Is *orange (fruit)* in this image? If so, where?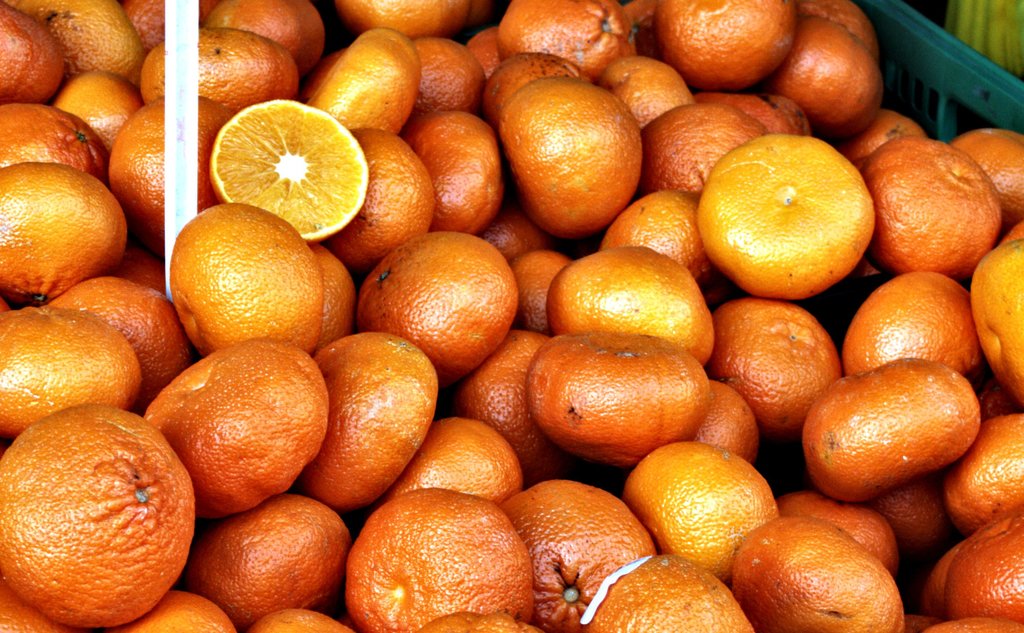
Yes, at [left=250, top=610, right=357, bottom=632].
